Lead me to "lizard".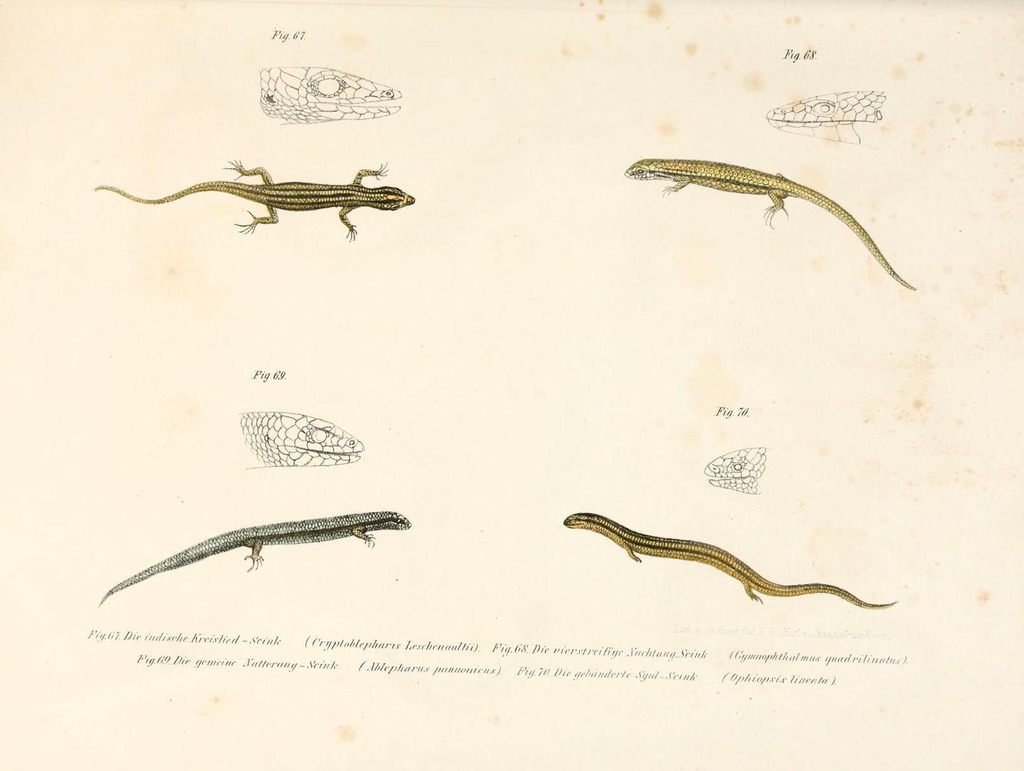
Lead to l=93, t=500, r=409, b=595.
